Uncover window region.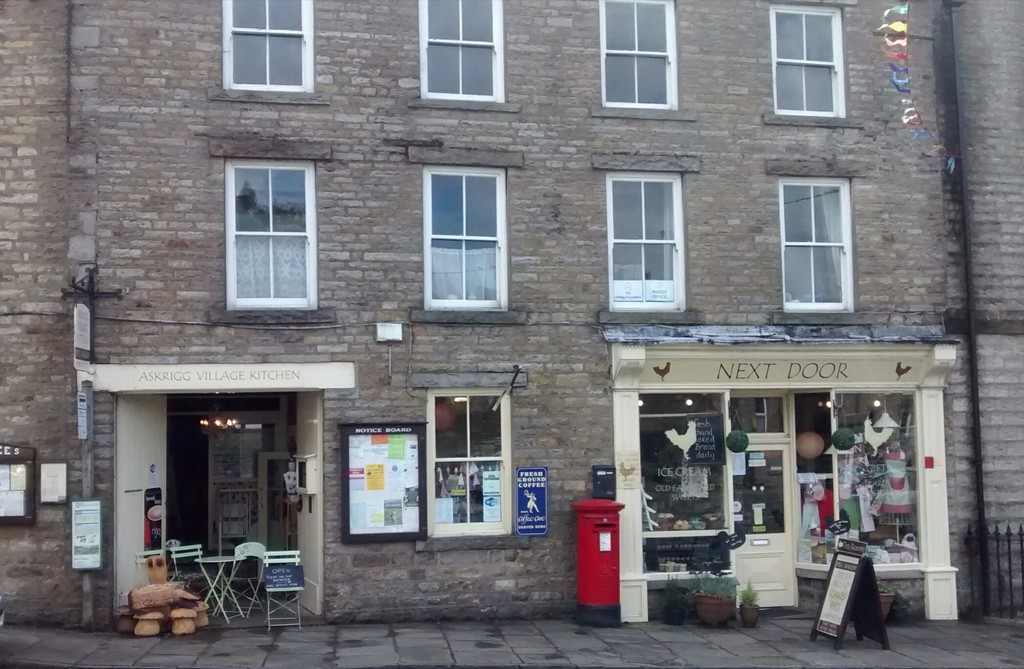
Uncovered: [423, 165, 510, 312].
